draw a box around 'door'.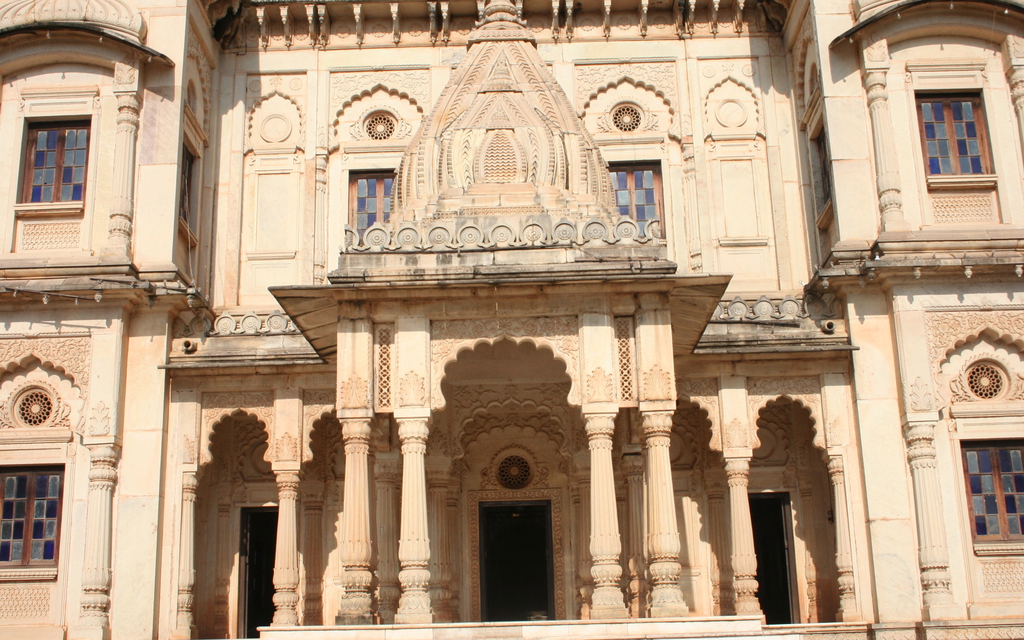
box=[467, 500, 556, 612].
